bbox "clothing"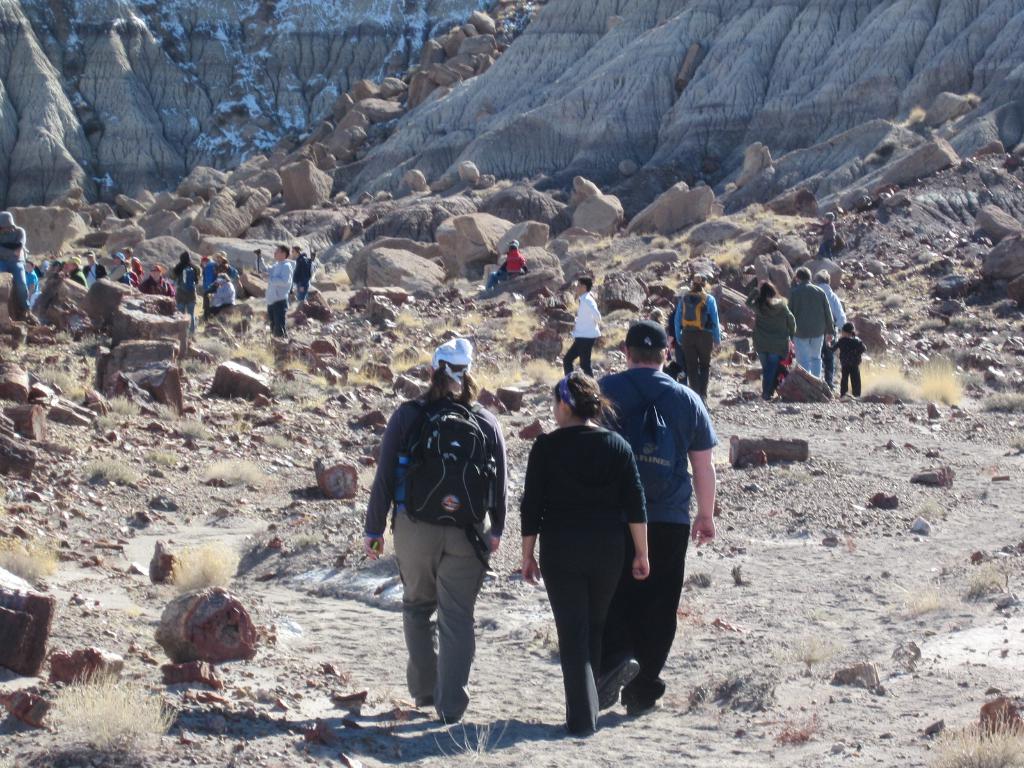
749/286/786/381
